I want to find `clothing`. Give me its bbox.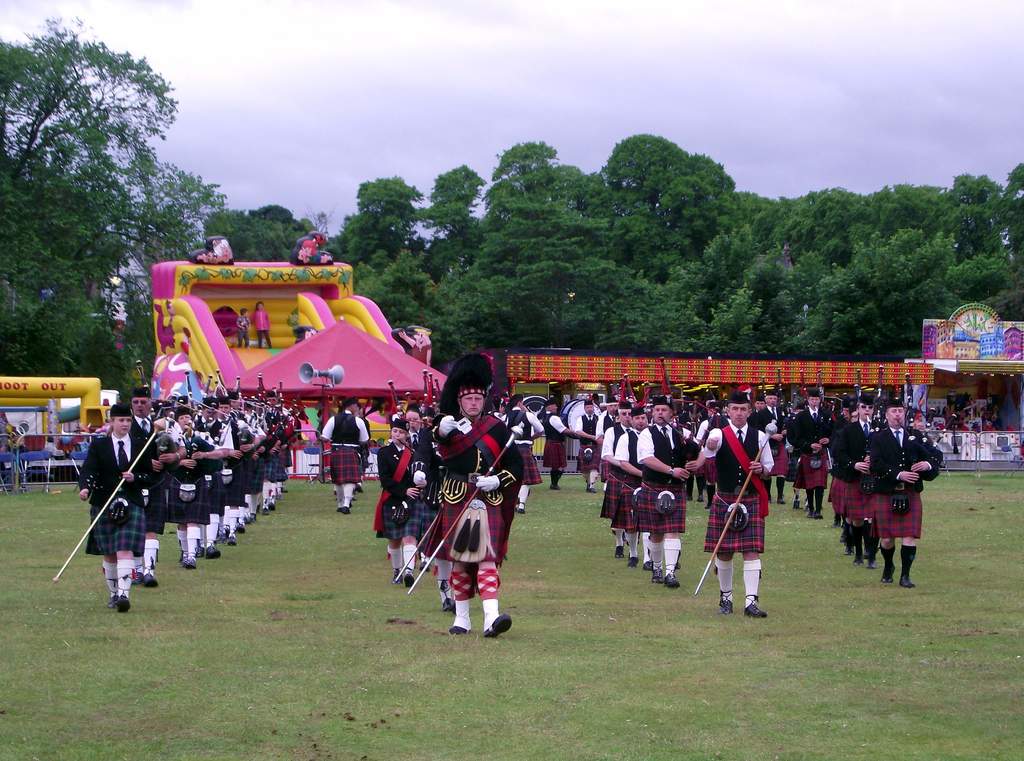
box=[310, 252, 324, 266].
